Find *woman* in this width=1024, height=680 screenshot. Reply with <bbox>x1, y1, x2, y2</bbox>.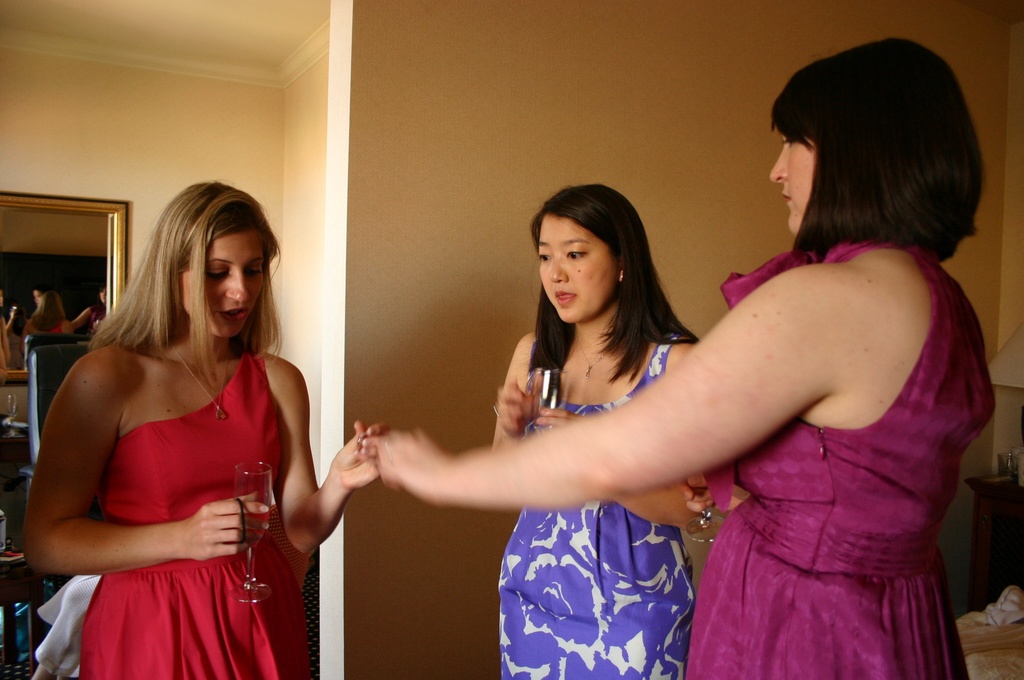
<bbox>22, 165, 339, 679</bbox>.
